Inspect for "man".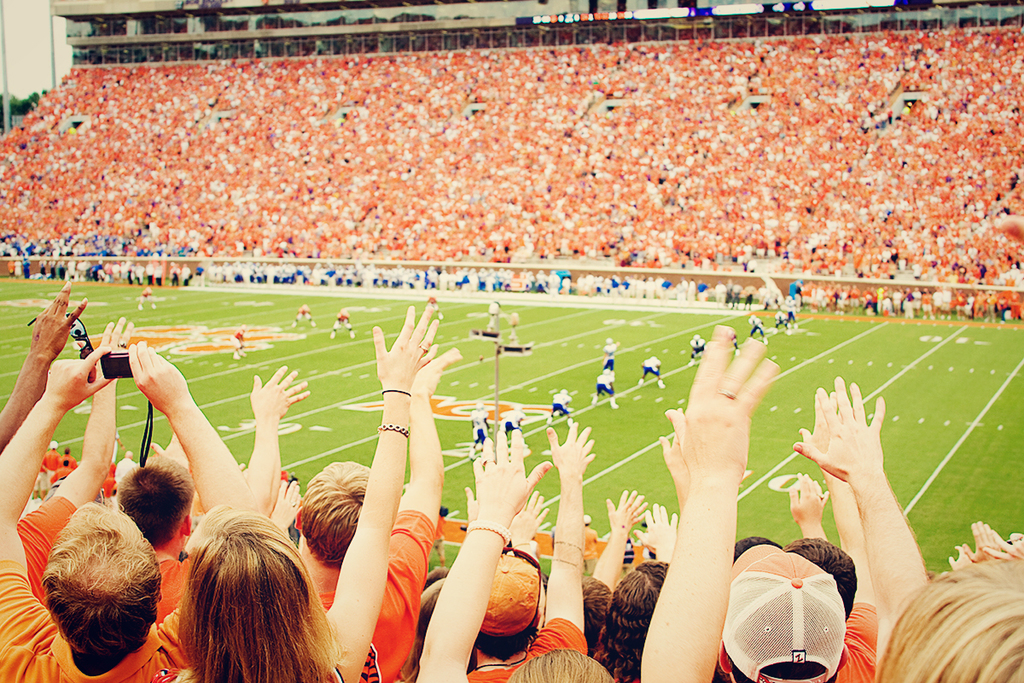
Inspection: detection(546, 388, 576, 423).
